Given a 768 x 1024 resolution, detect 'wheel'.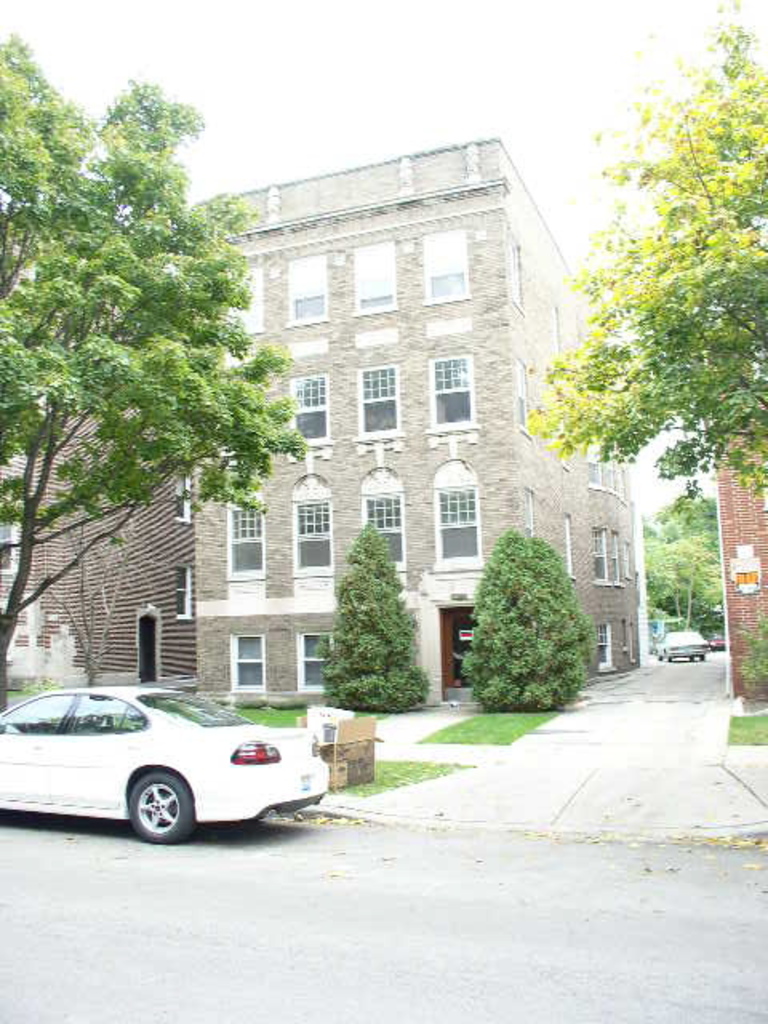
[101,776,195,845].
